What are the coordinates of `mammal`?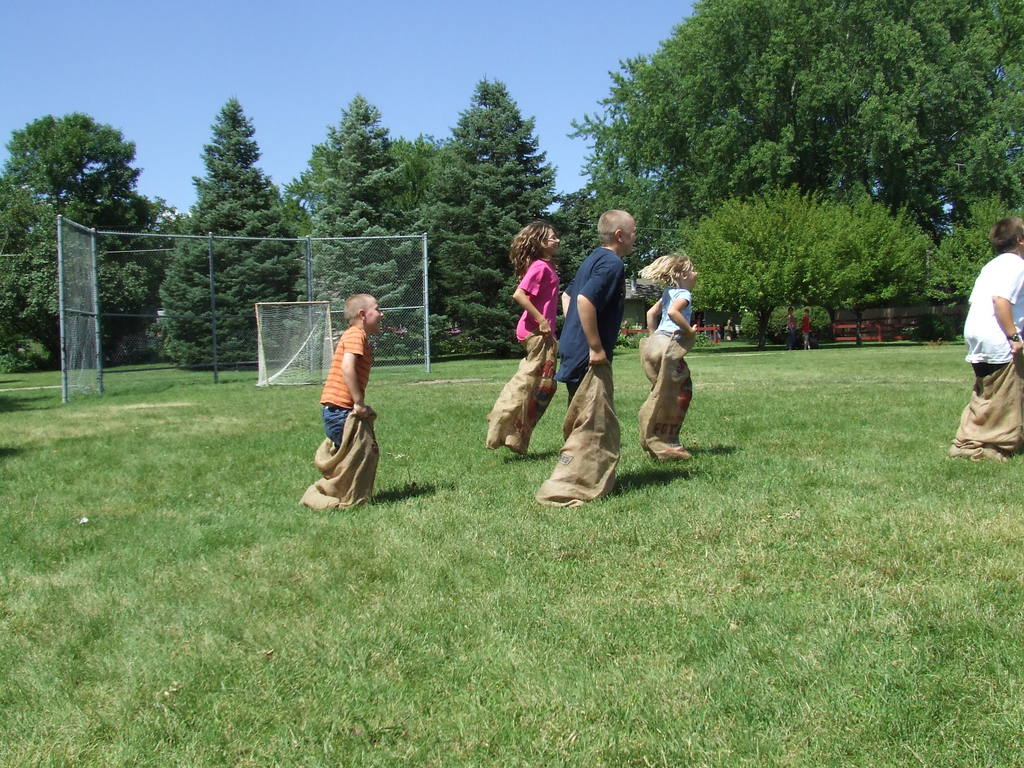
(left=550, top=205, right=636, bottom=497).
